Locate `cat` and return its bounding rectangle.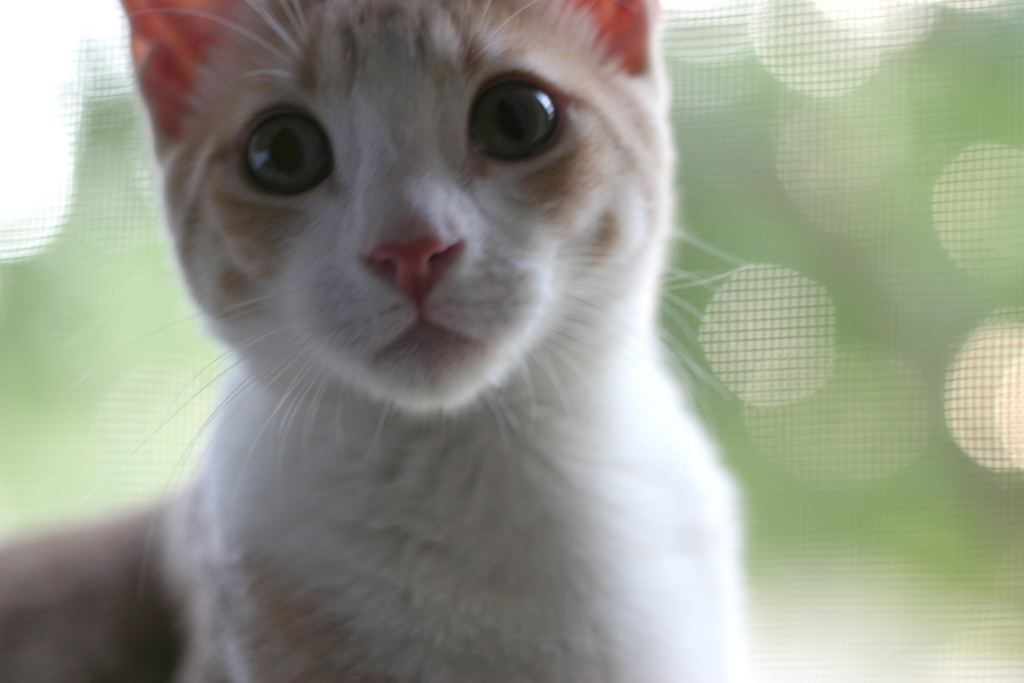
{"left": 116, "top": 0, "right": 751, "bottom": 682}.
